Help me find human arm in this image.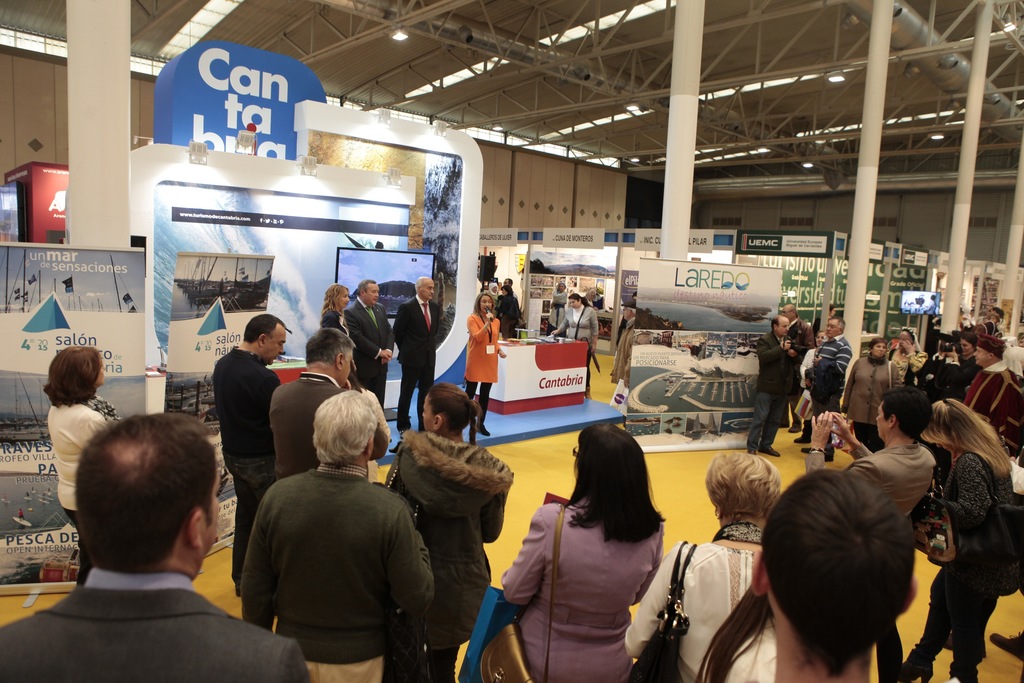
Found it: box(465, 311, 496, 343).
